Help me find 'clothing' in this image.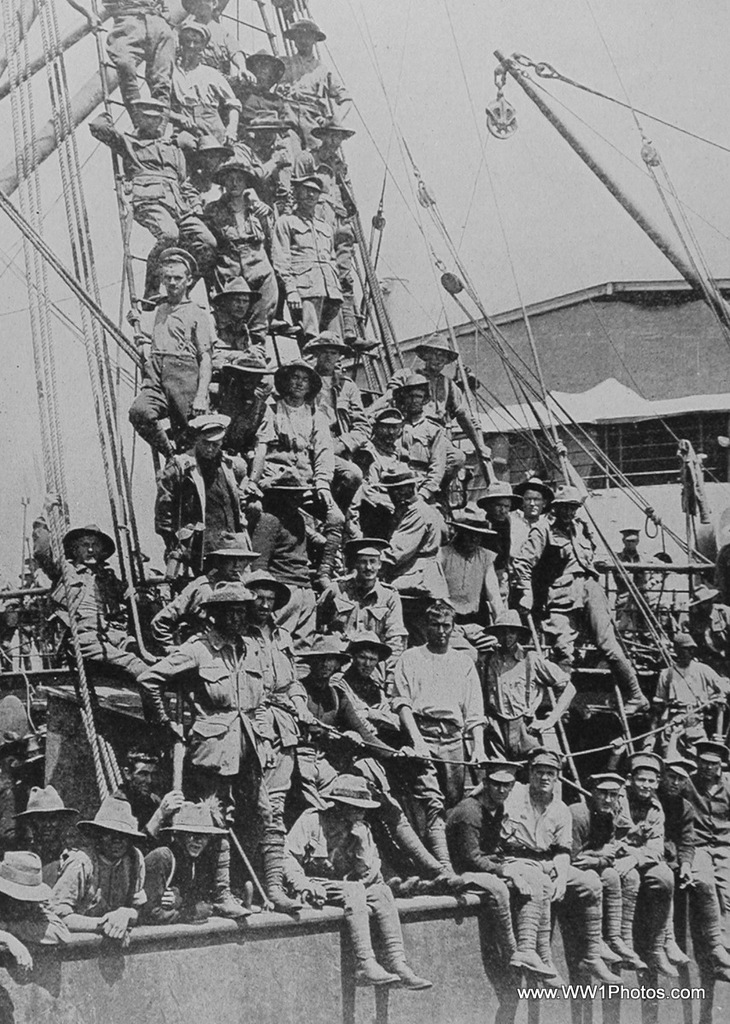
Found it: region(283, 800, 423, 960).
